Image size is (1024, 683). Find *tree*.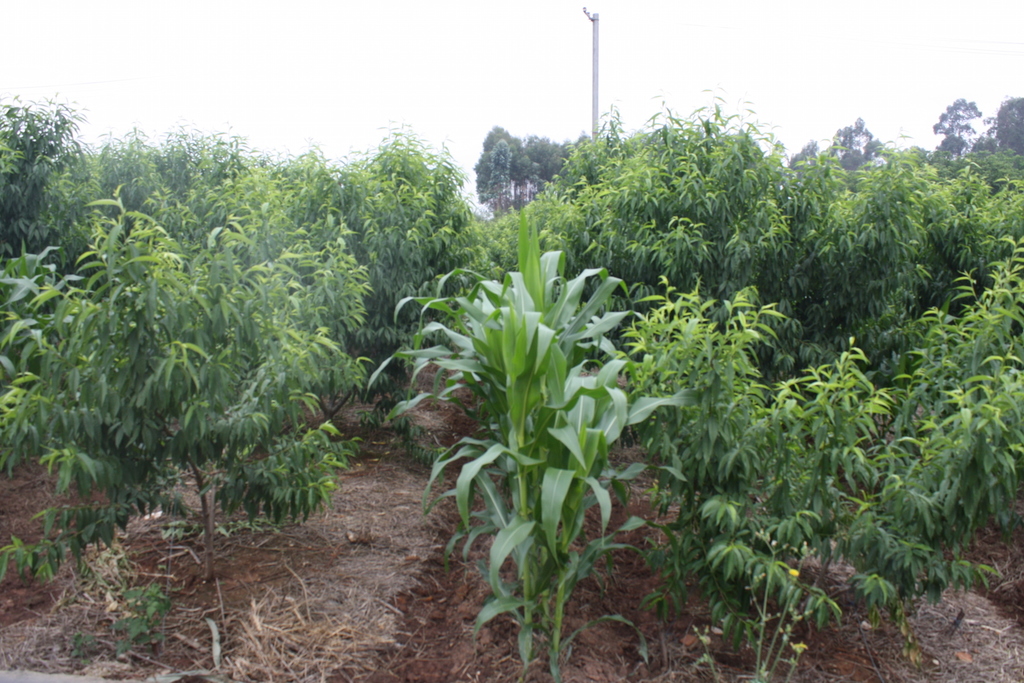
crop(805, 119, 888, 179).
